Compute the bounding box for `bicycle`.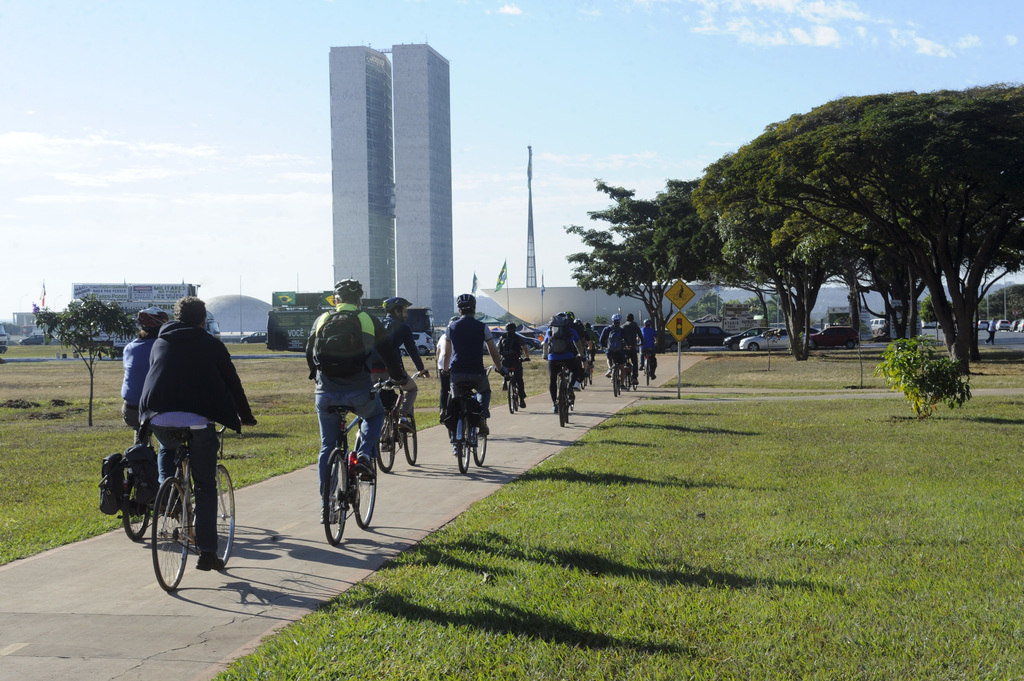
bbox(626, 347, 640, 393).
